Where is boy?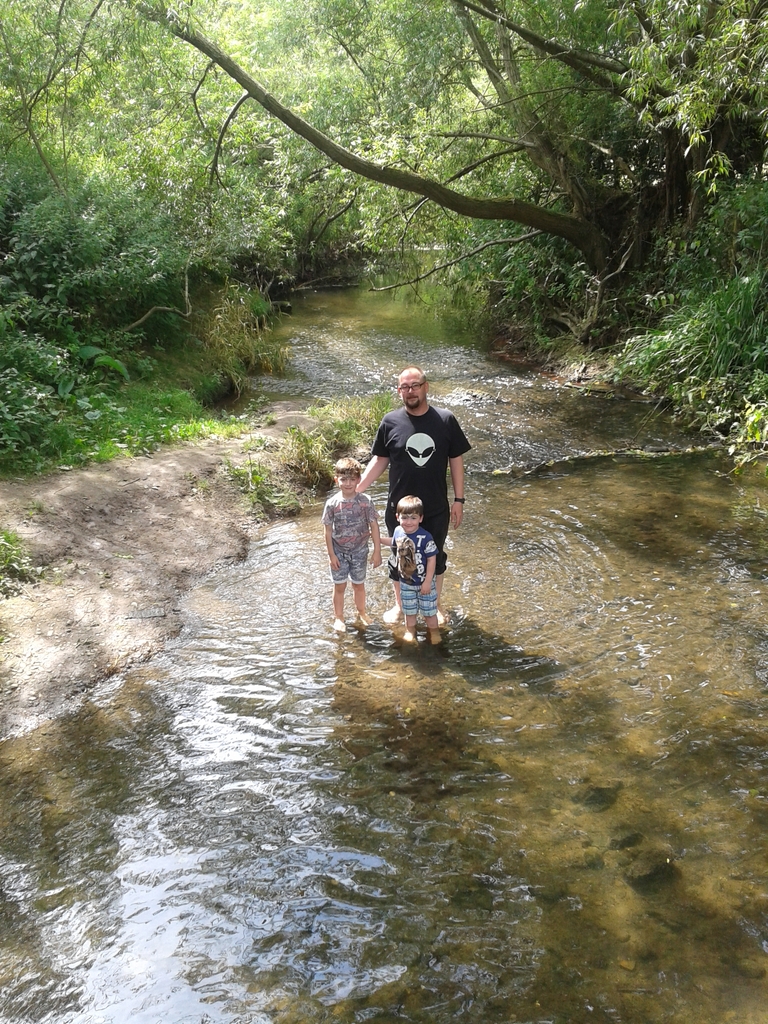
388, 492, 447, 649.
